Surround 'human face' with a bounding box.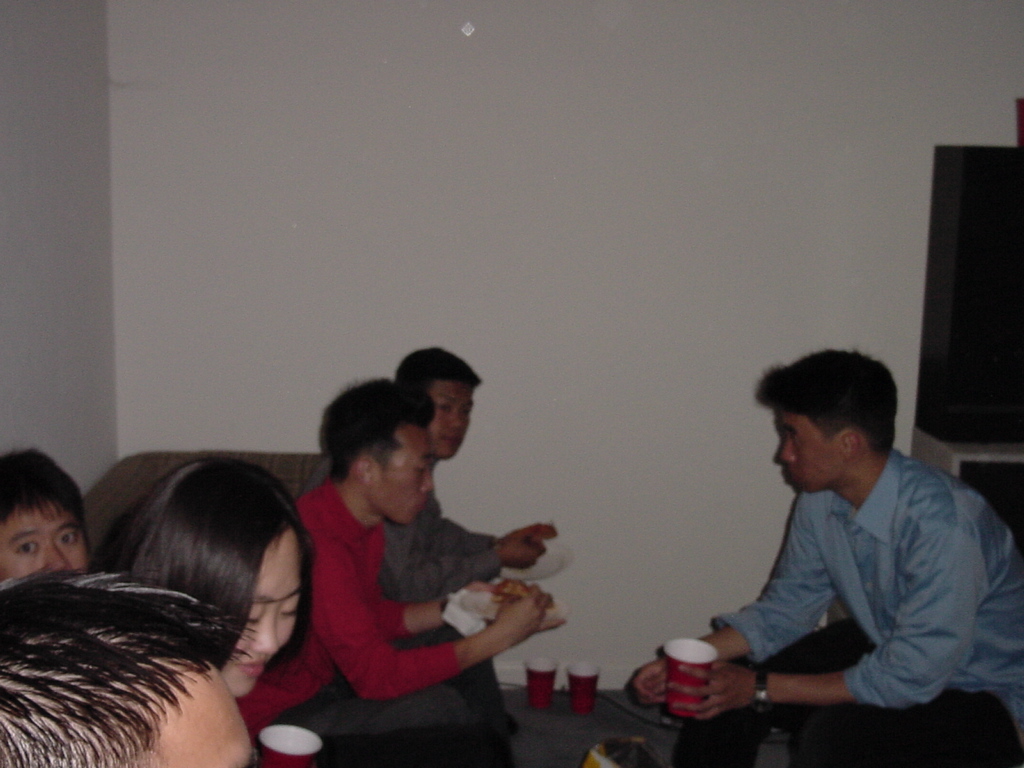
l=124, t=667, r=263, b=767.
